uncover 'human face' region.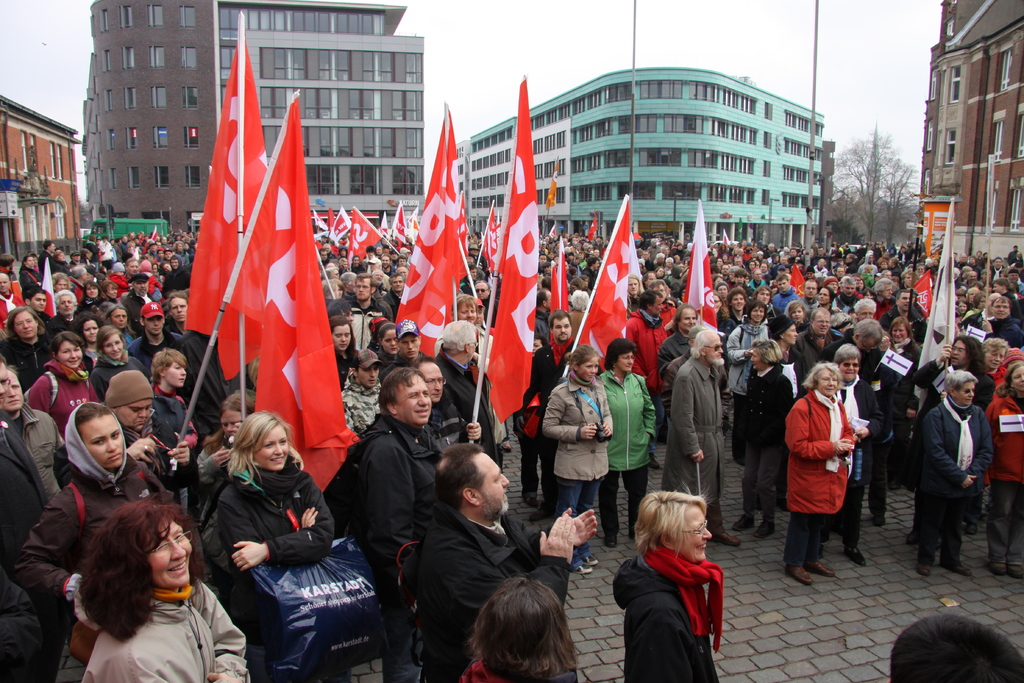
Uncovered: pyautogui.locateOnScreen(956, 377, 977, 404).
